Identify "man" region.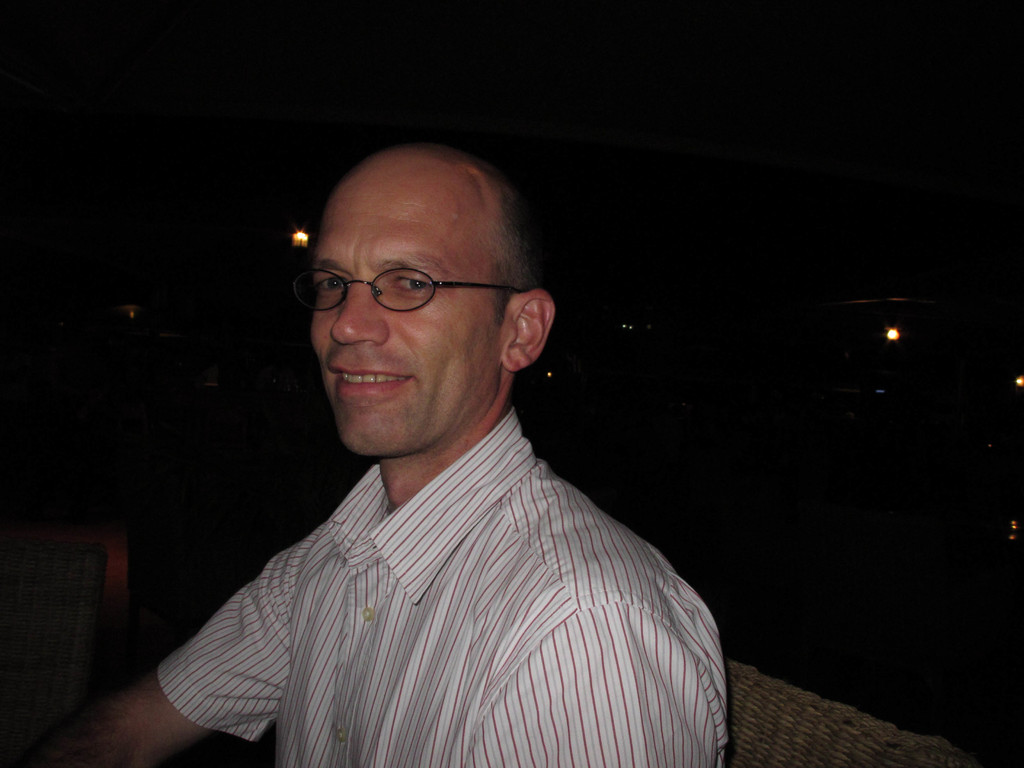
Region: 125/114/736/767.
